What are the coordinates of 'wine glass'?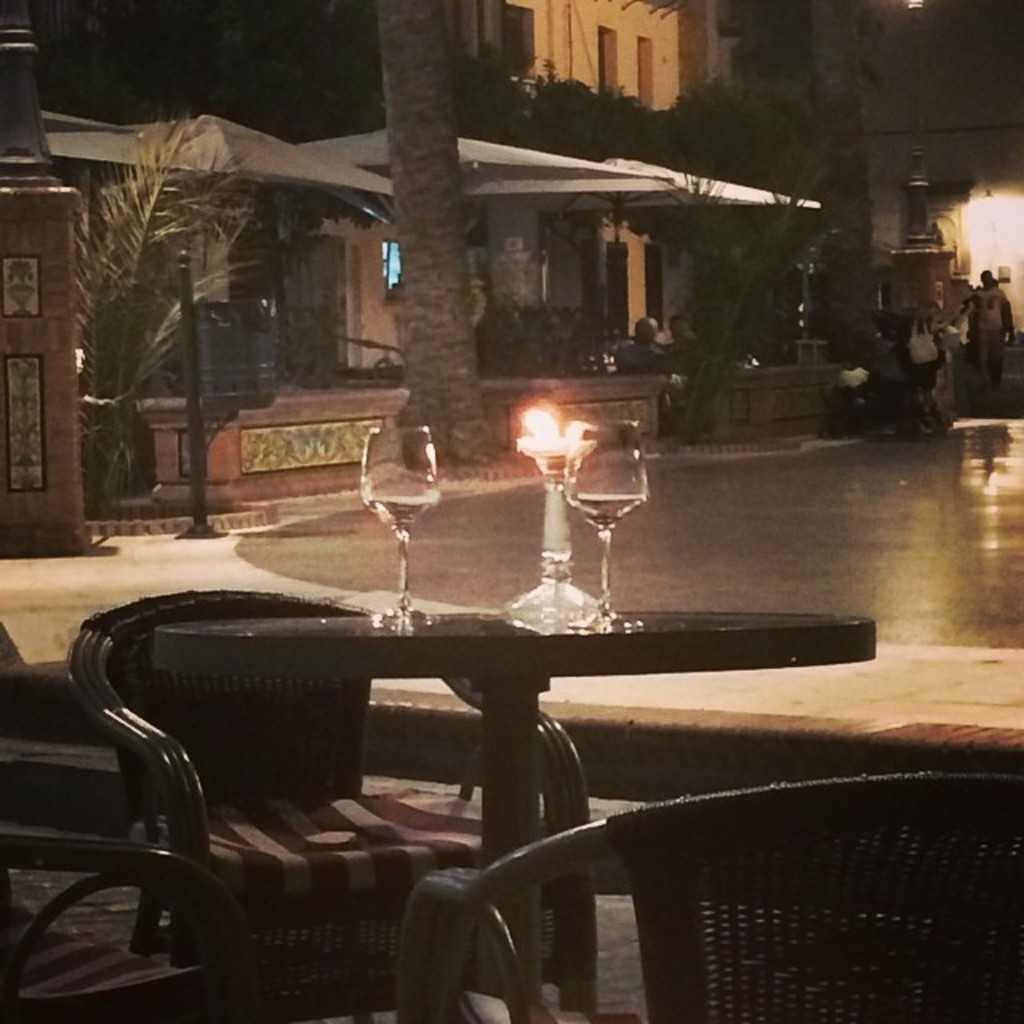
558,424,645,629.
